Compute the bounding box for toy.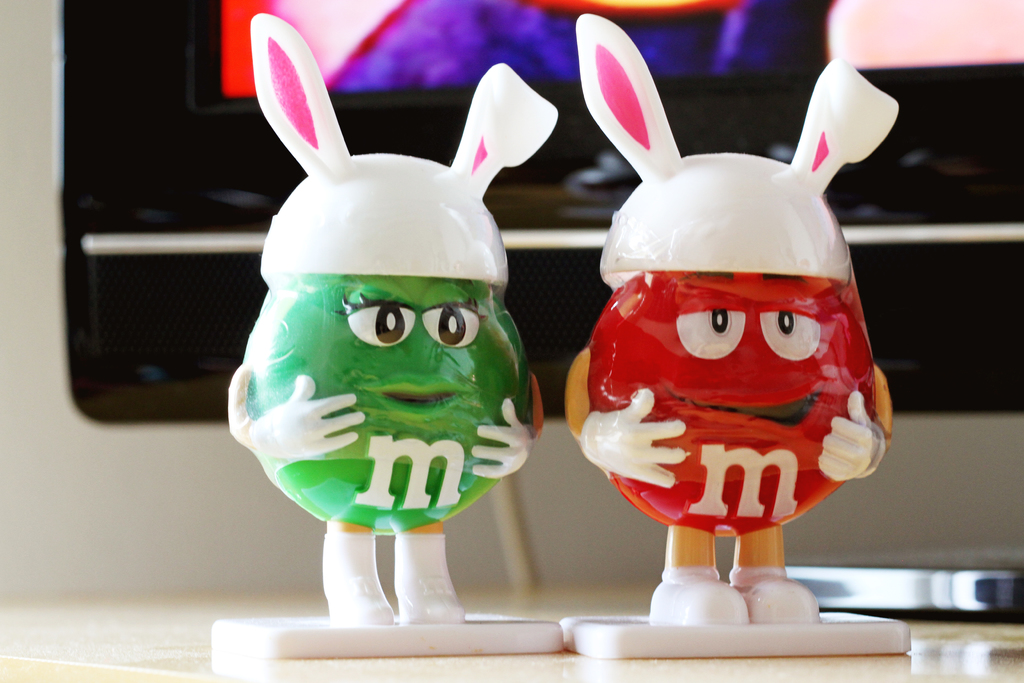
221 19 576 639.
